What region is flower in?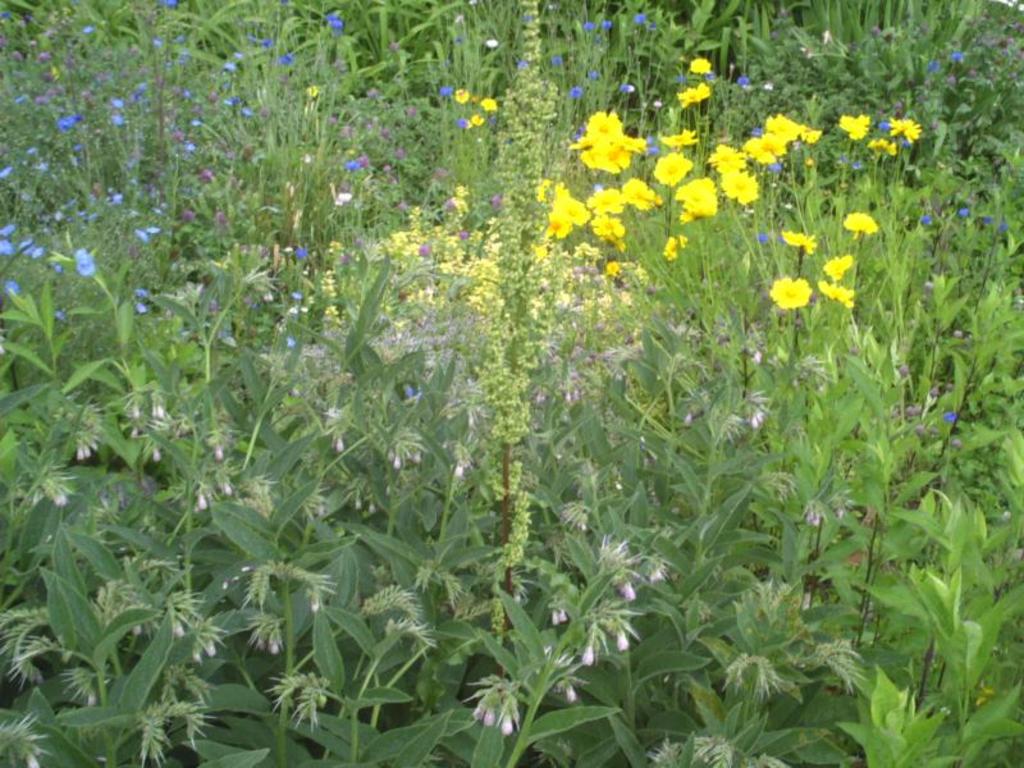
box(673, 174, 722, 221).
